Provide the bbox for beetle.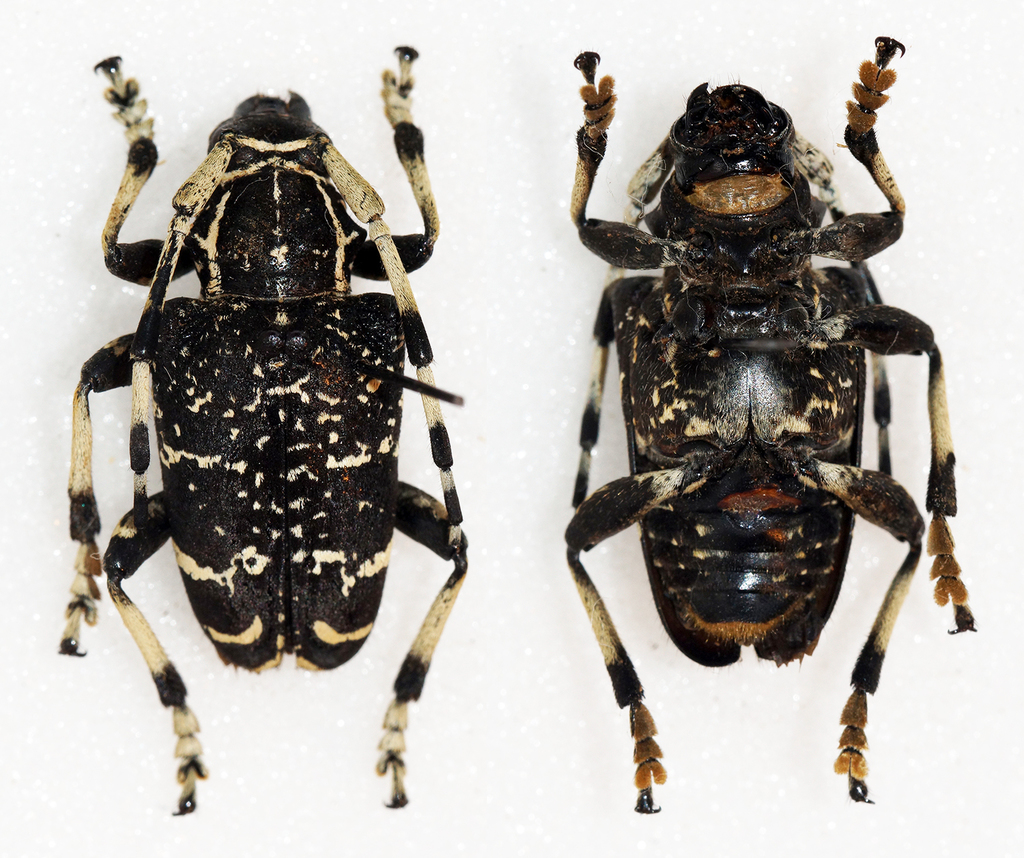
(x1=572, y1=32, x2=973, y2=810).
